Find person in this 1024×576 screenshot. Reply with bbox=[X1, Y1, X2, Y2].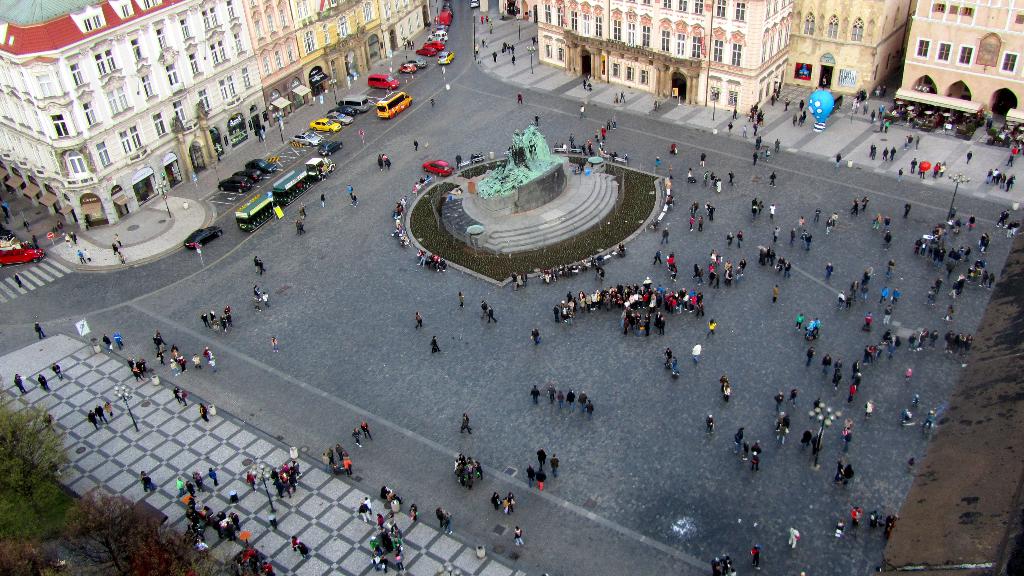
bbox=[493, 308, 494, 320].
